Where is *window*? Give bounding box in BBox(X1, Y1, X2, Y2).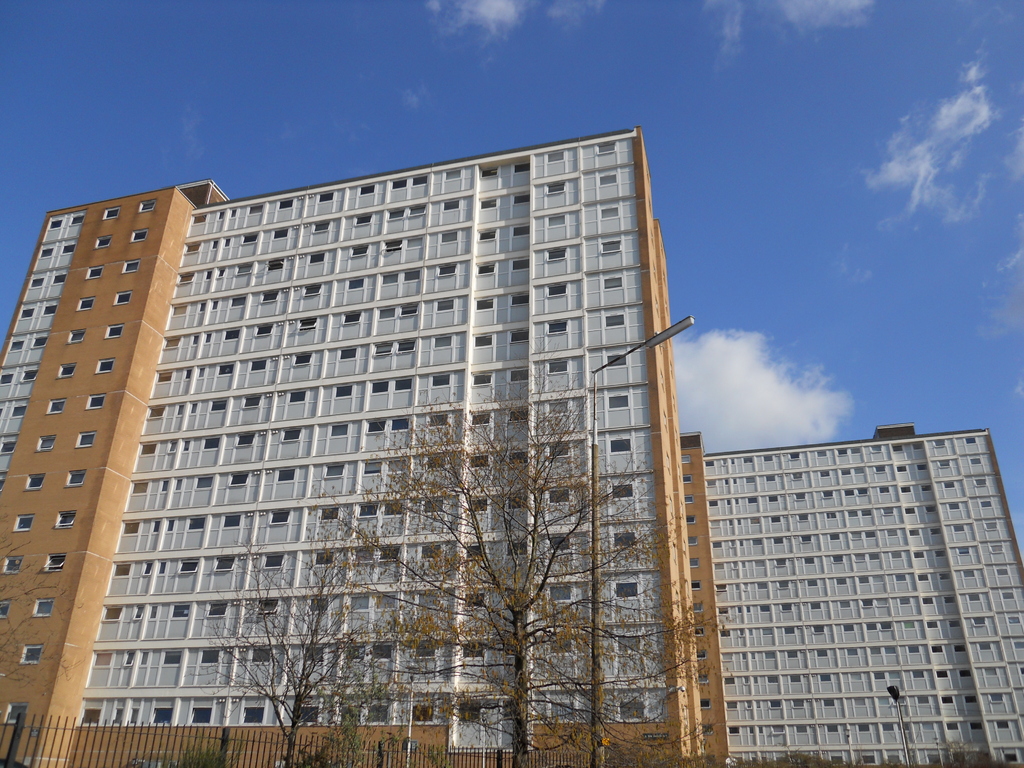
BBox(876, 575, 882, 585).
